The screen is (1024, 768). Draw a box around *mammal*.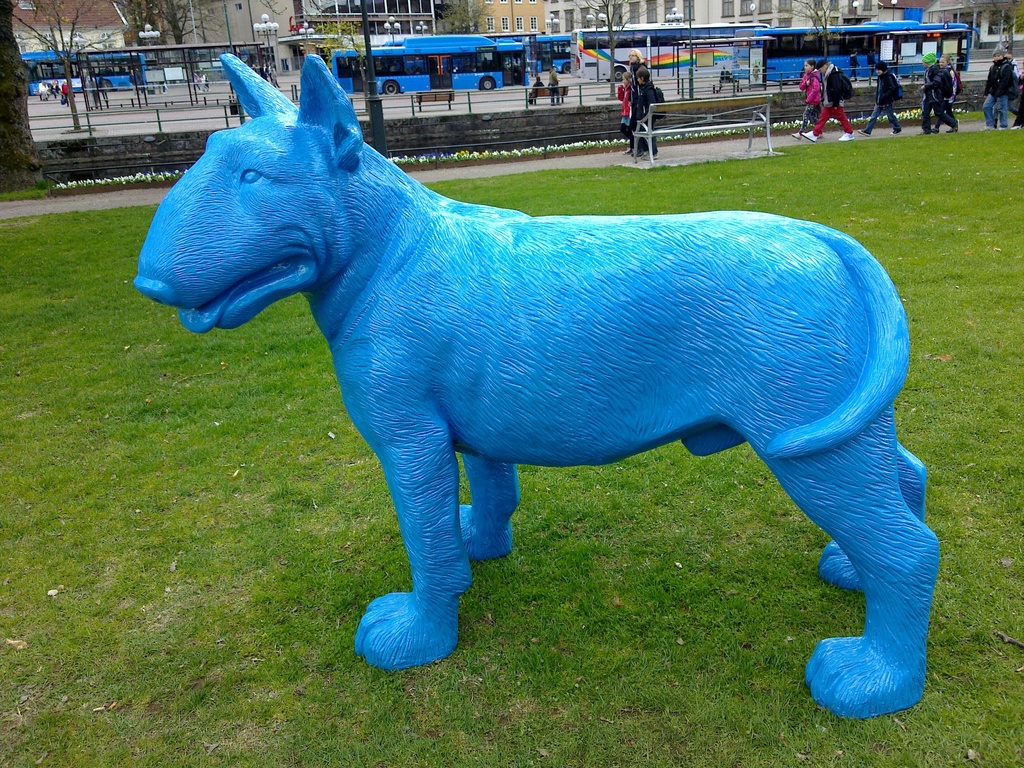
{"left": 618, "top": 71, "right": 629, "bottom": 152}.
